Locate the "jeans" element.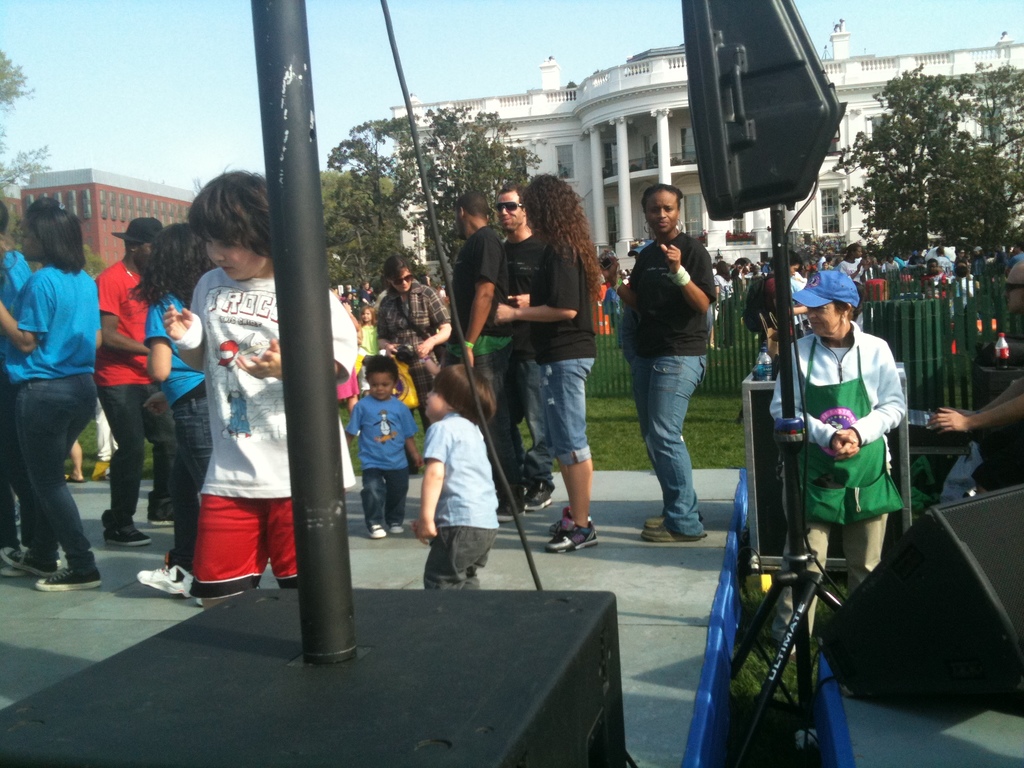
Element bbox: {"left": 623, "top": 355, "right": 707, "bottom": 537}.
